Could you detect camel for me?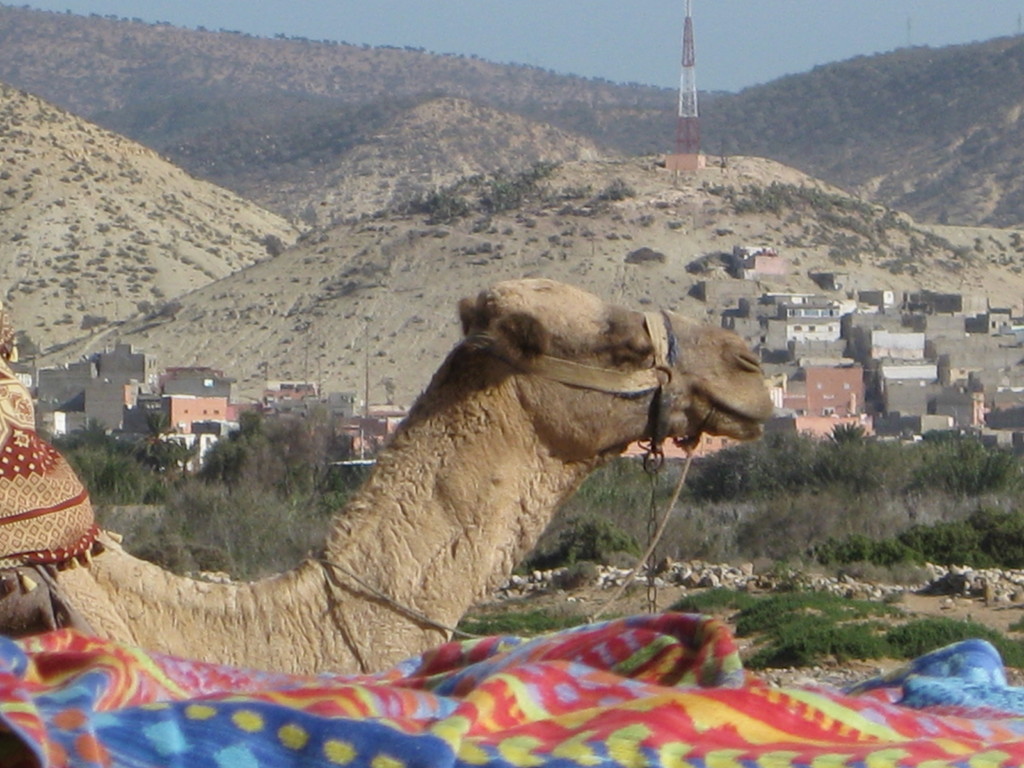
Detection result: <bbox>0, 276, 771, 679</bbox>.
